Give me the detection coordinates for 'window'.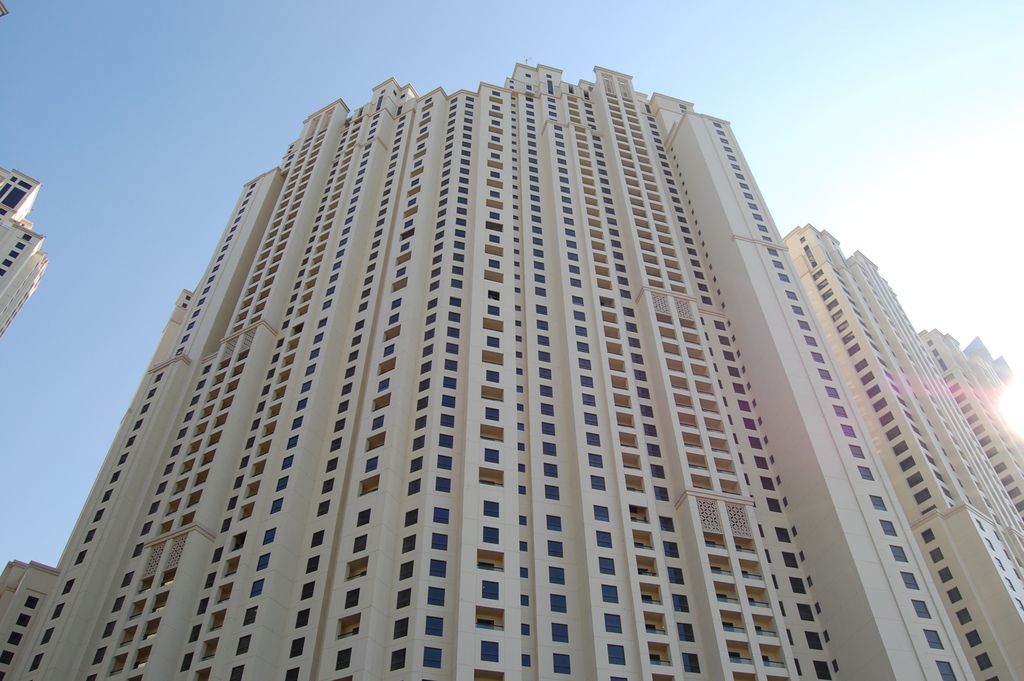
x1=311 y1=347 x2=319 y2=361.
